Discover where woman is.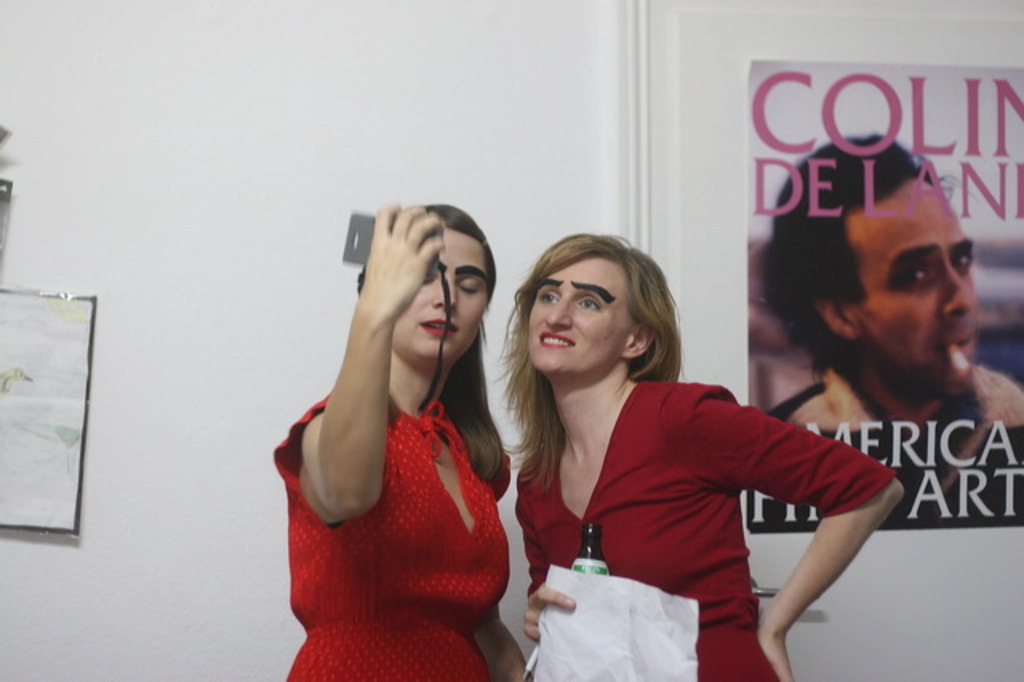
Discovered at <bbox>269, 166, 538, 661</bbox>.
